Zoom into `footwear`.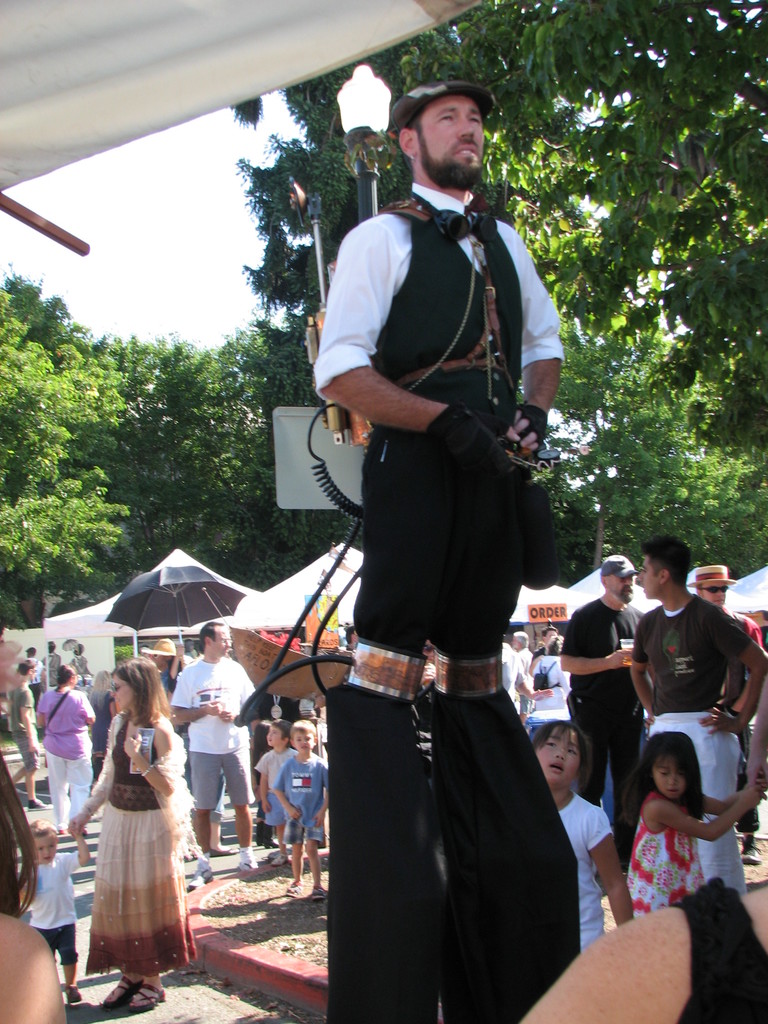
Zoom target: rect(239, 859, 256, 870).
